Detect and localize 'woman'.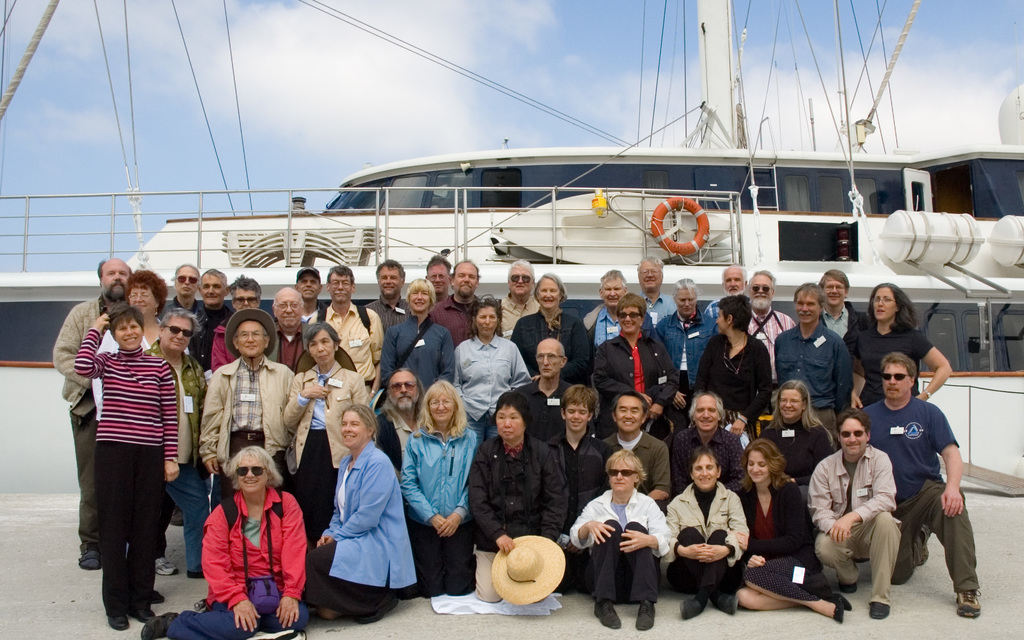
Localized at (590, 291, 681, 451).
